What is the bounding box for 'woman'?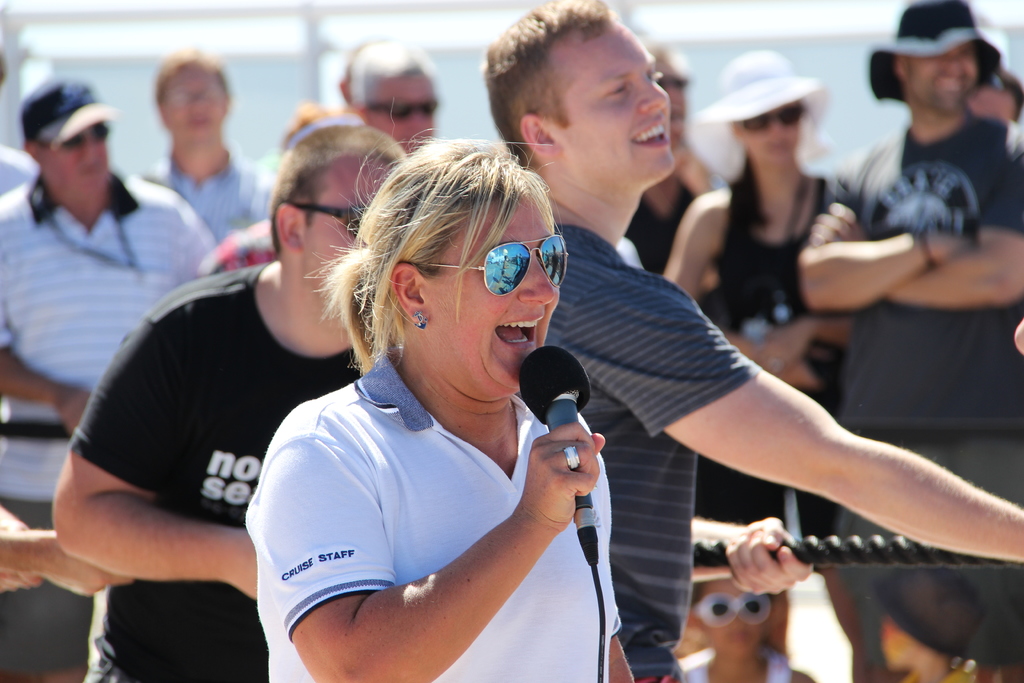
pyautogui.locateOnScreen(658, 47, 854, 536).
